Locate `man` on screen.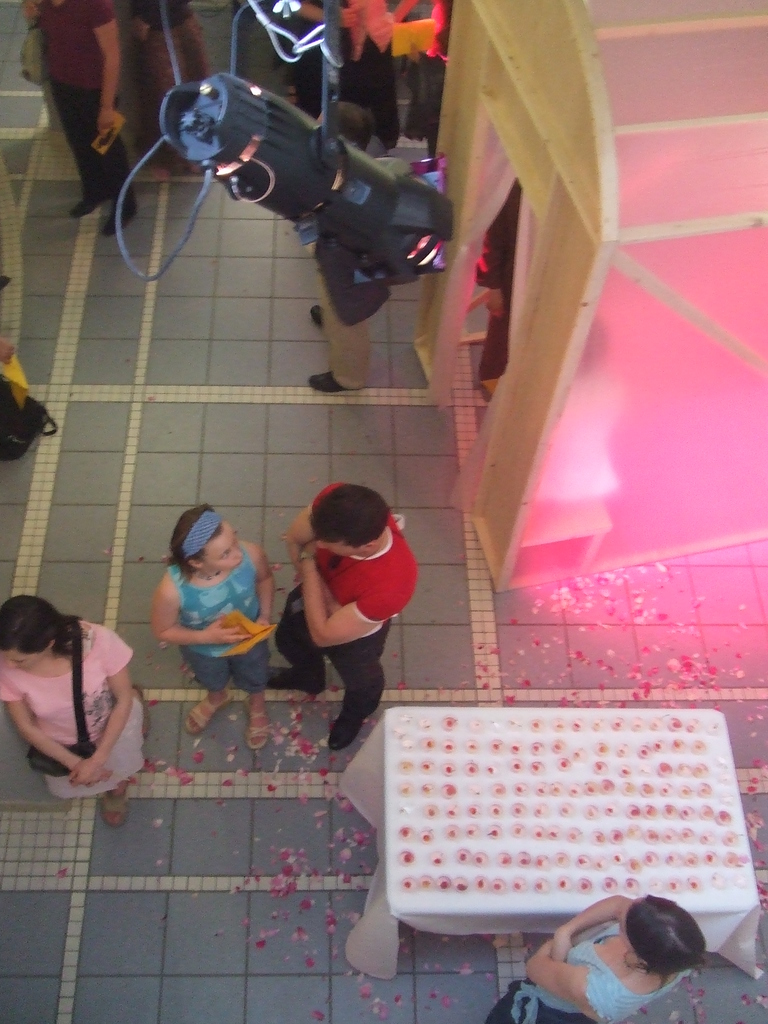
On screen at Rect(277, 470, 419, 761).
